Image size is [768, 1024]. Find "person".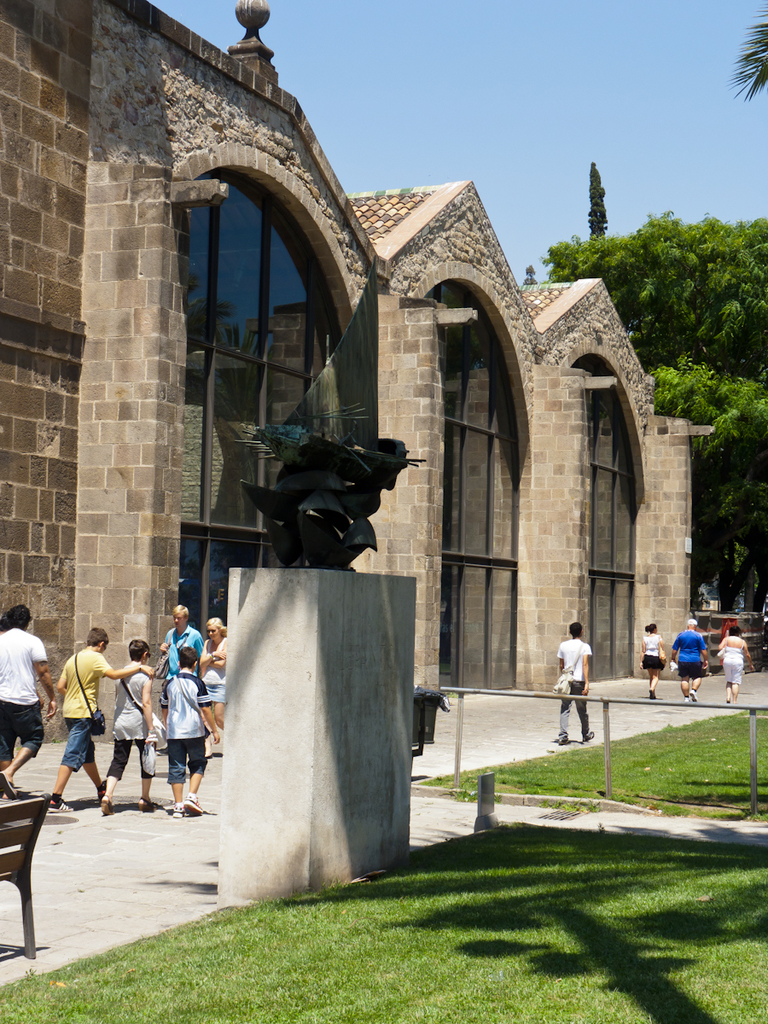
[561, 623, 607, 759].
